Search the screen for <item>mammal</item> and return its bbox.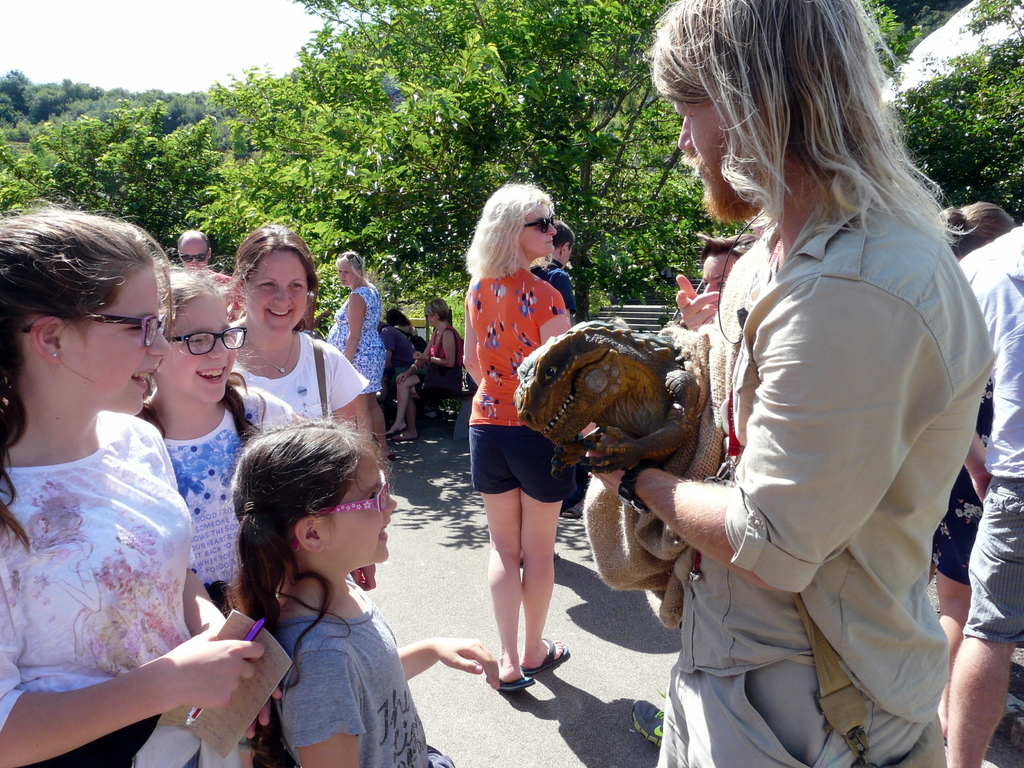
Found: <region>467, 177, 573, 683</region>.
